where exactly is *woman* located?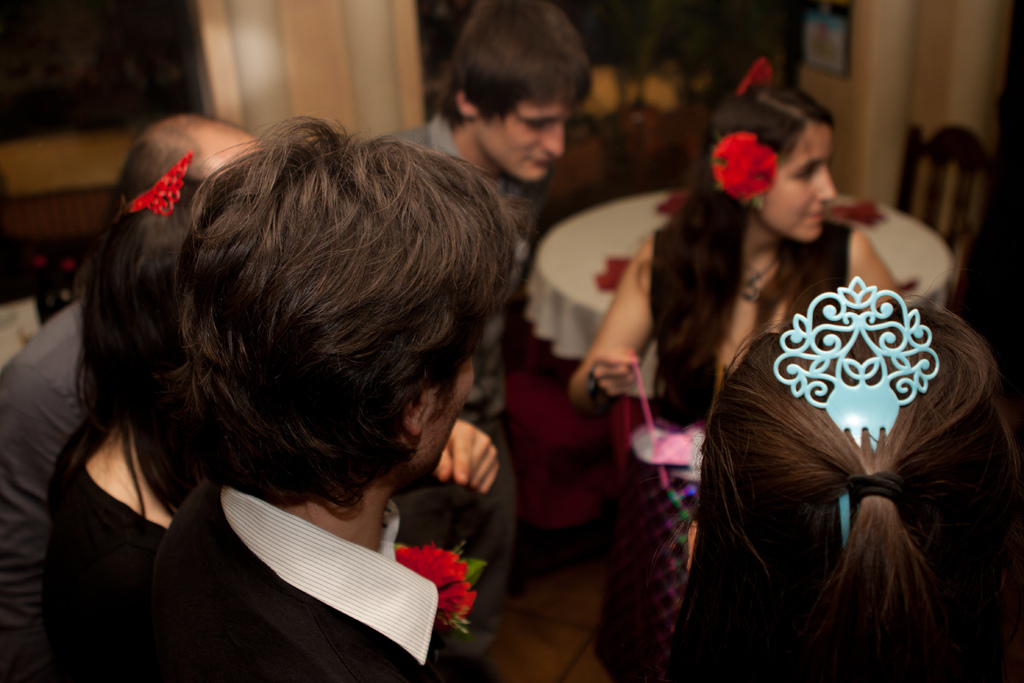
Its bounding box is rect(670, 277, 1023, 682).
